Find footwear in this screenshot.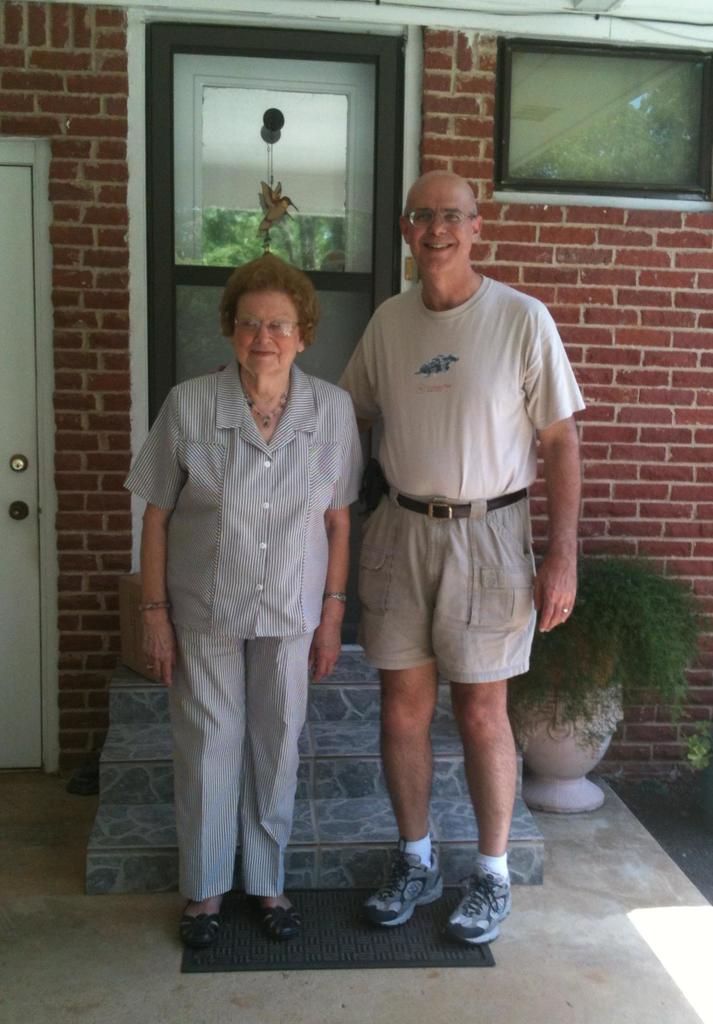
The bounding box for footwear is l=365, t=836, r=449, b=931.
